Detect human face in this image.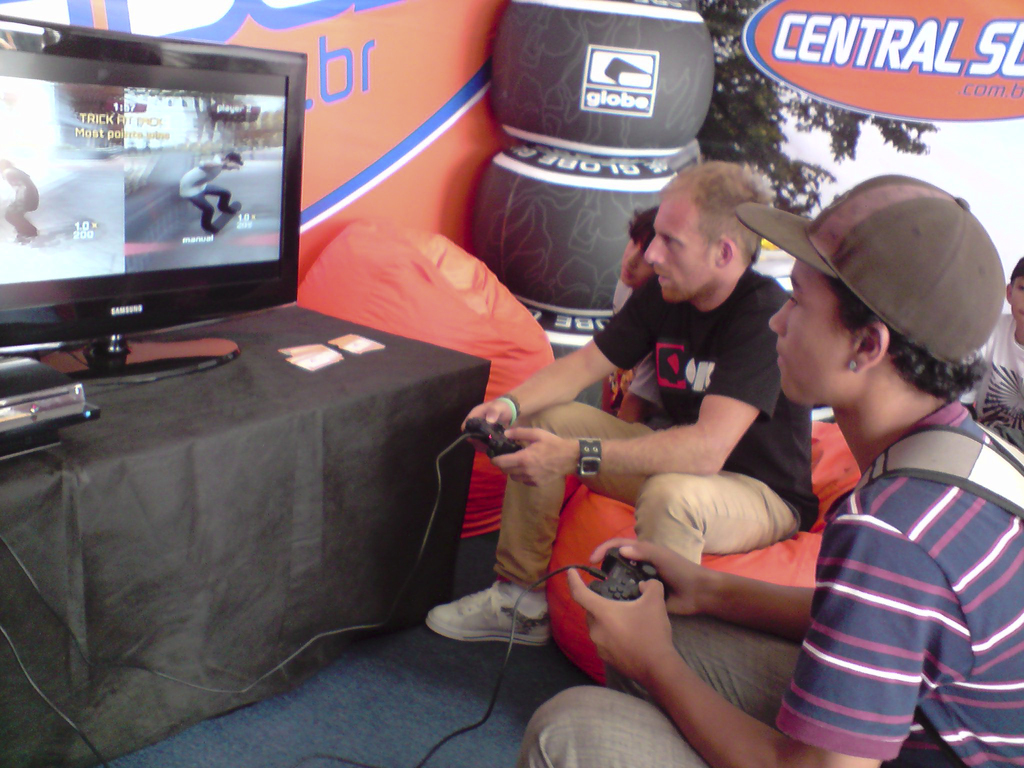
Detection: [x1=1007, y1=271, x2=1023, y2=323].
